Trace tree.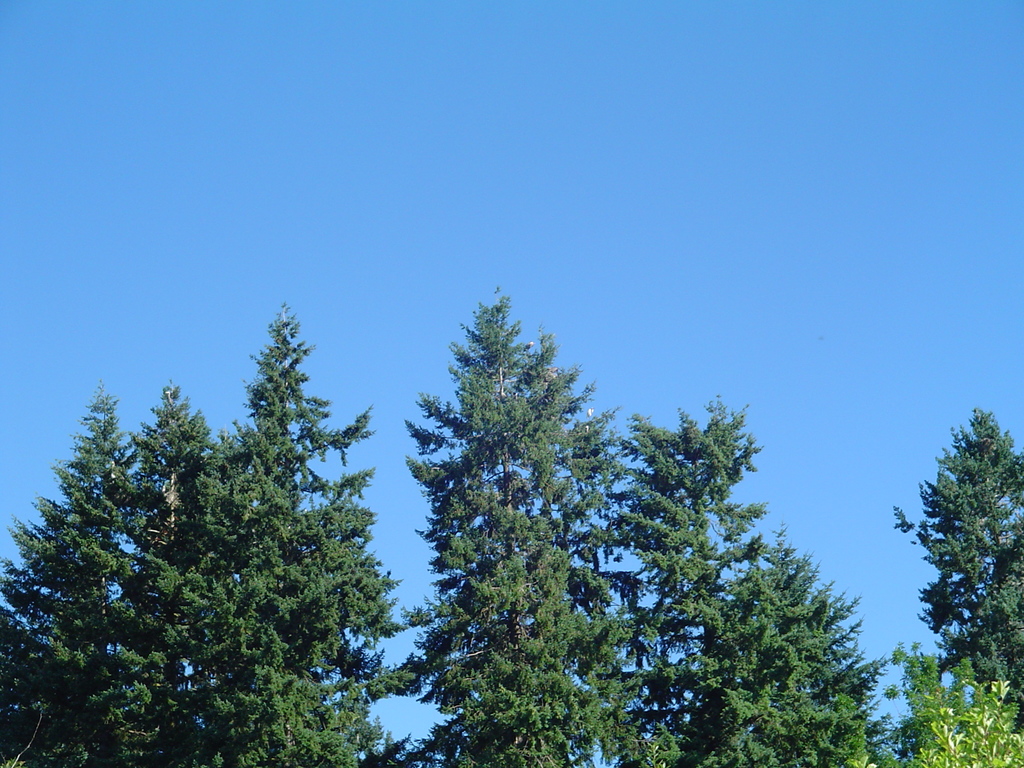
Traced to Rect(121, 373, 218, 767).
